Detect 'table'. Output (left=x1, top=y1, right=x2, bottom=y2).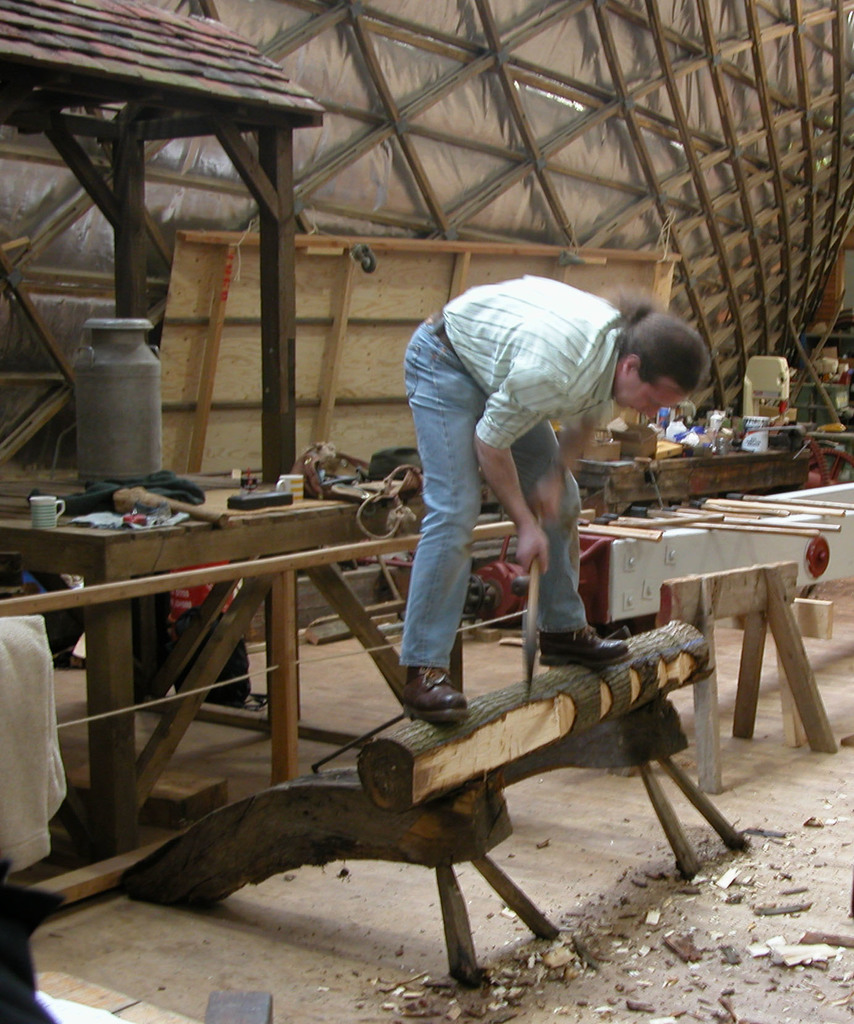
(left=0, top=483, right=554, bottom=929).
